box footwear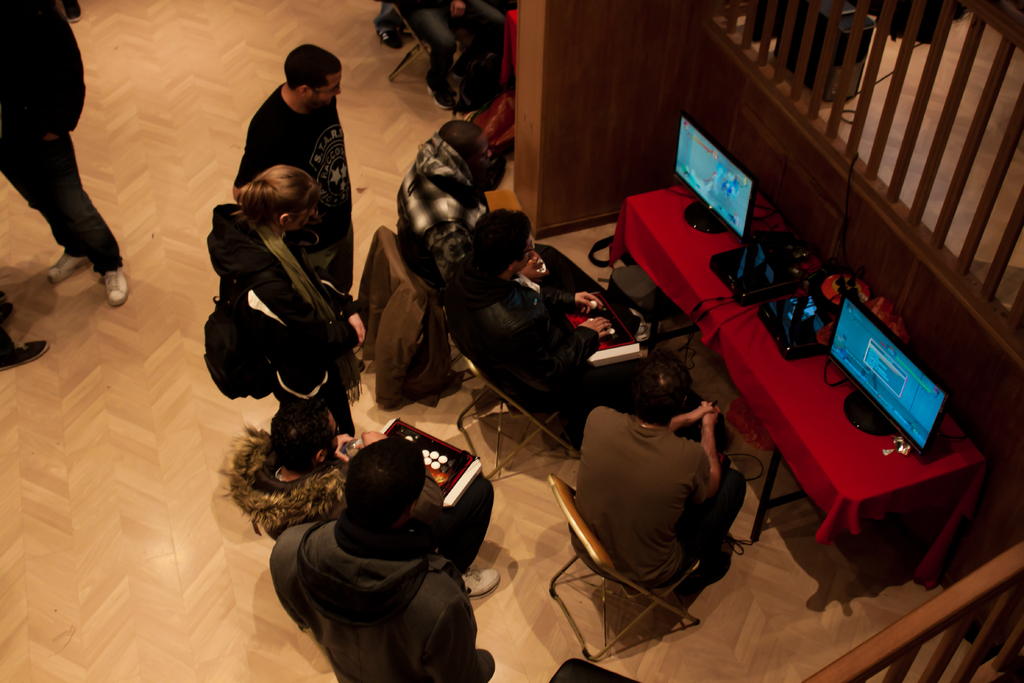
locate(0, 340, 50, 373)
